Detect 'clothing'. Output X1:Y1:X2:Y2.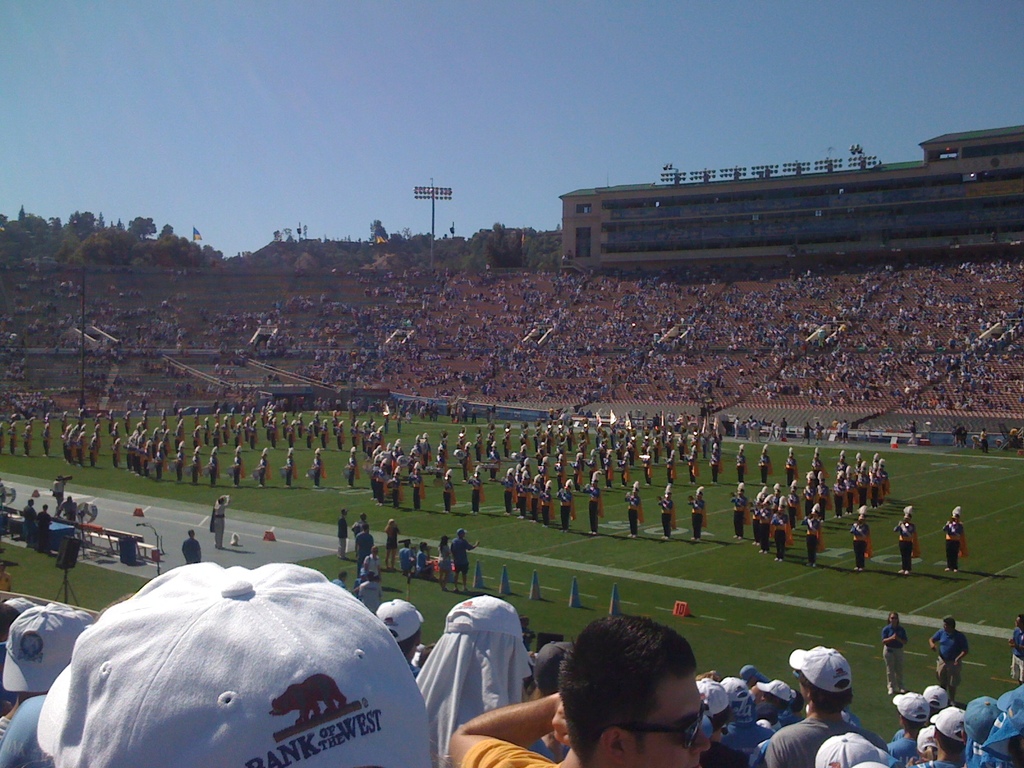
417:545:431:577.
